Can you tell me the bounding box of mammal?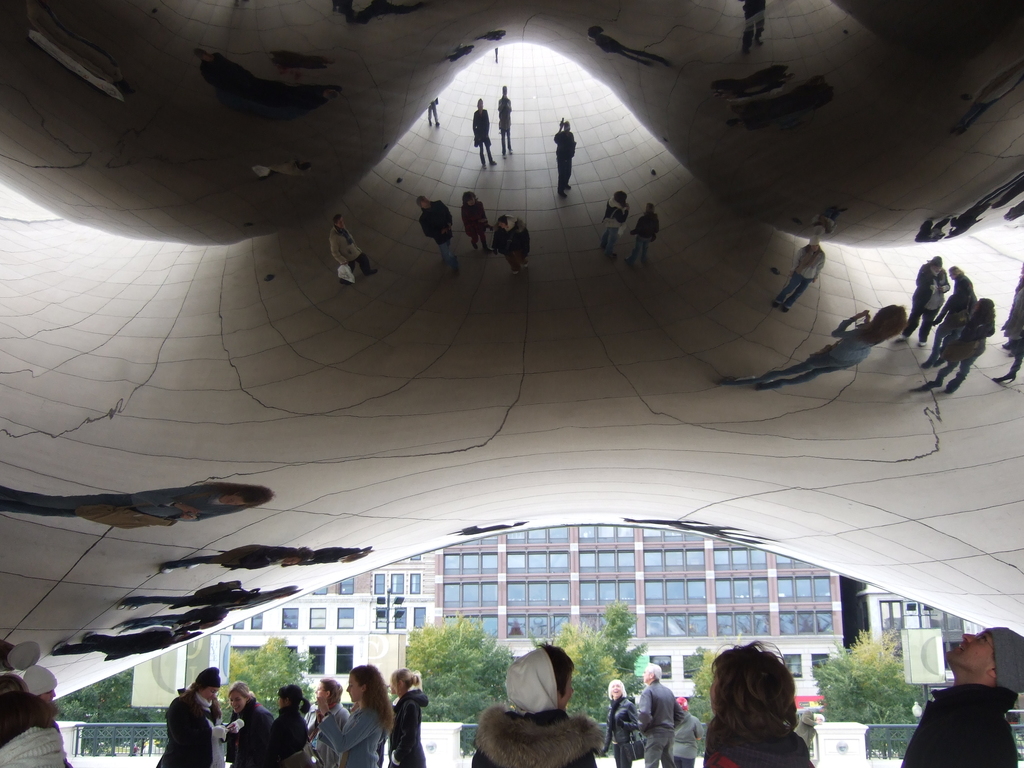
[x1=670, y1=698, x2=702, y2=763].
